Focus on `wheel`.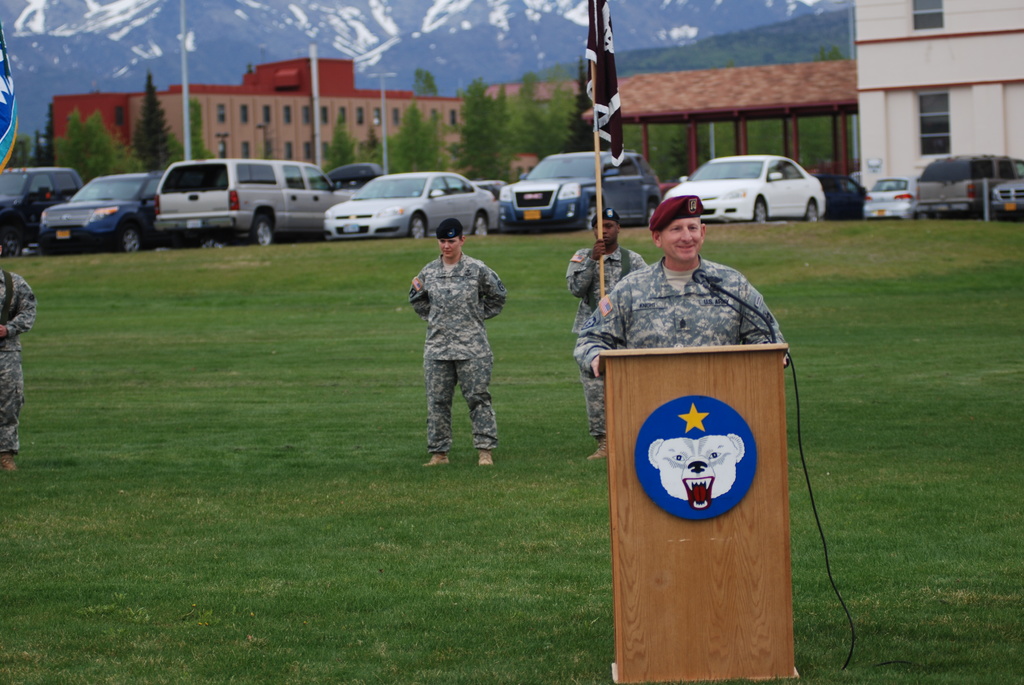
Focused at [251,215,275,245].
